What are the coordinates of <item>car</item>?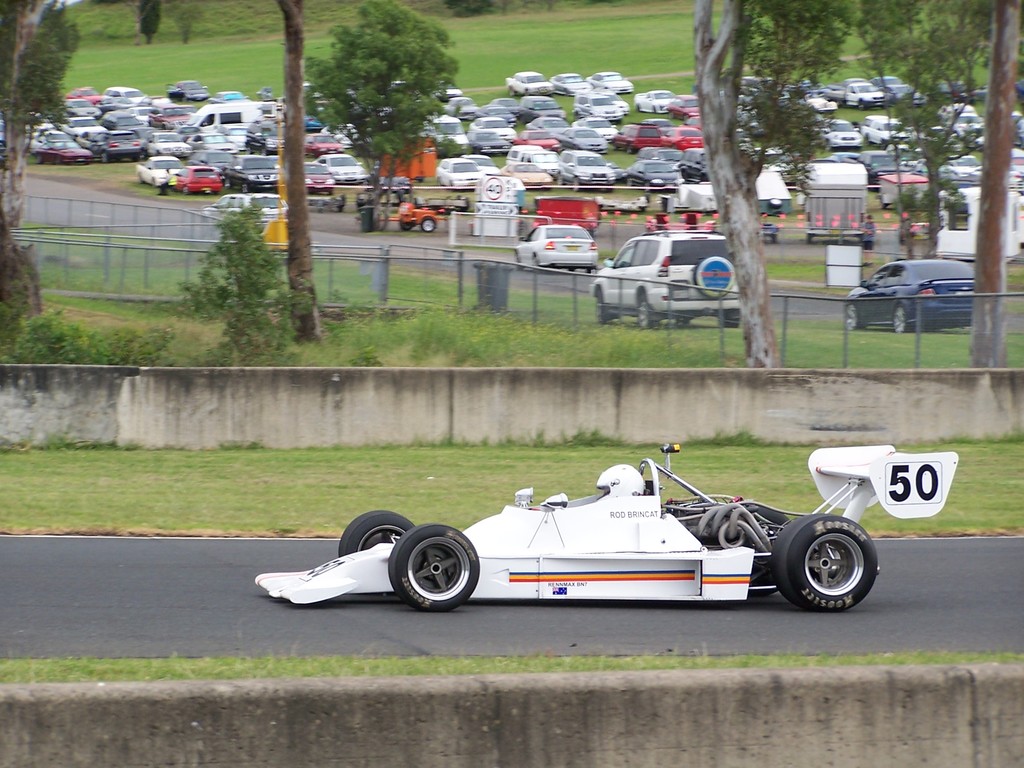
[x1=100, y1=85, x2=153, y2=113].
